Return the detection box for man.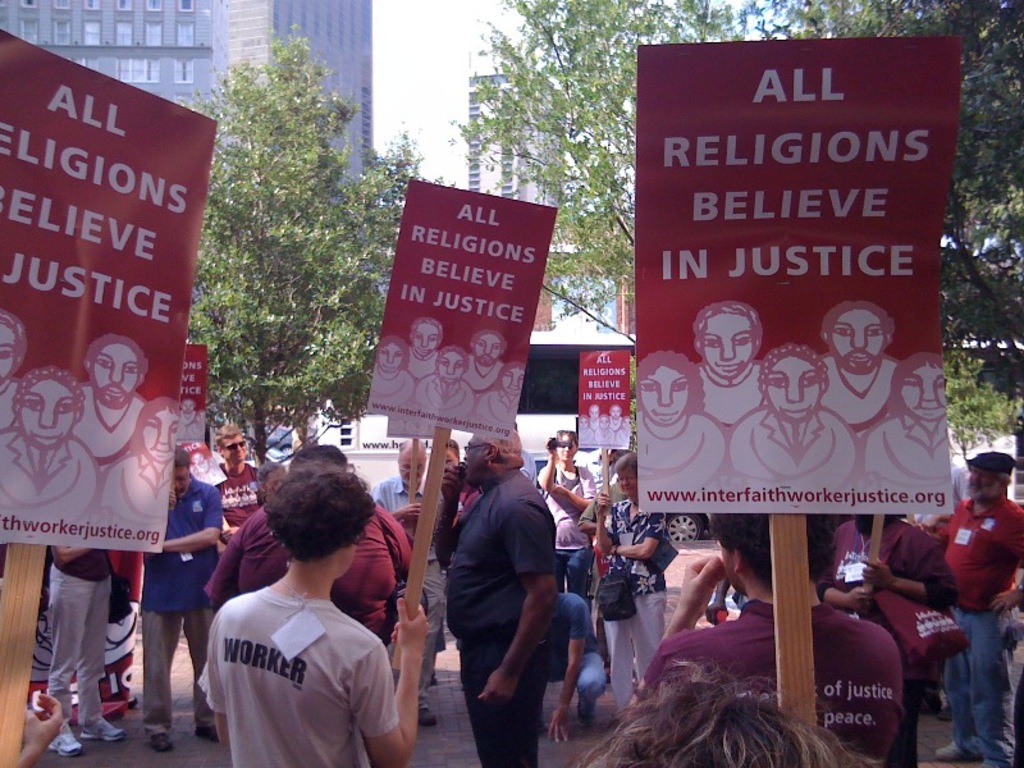
BBox(932, 444, 1023, 767).
